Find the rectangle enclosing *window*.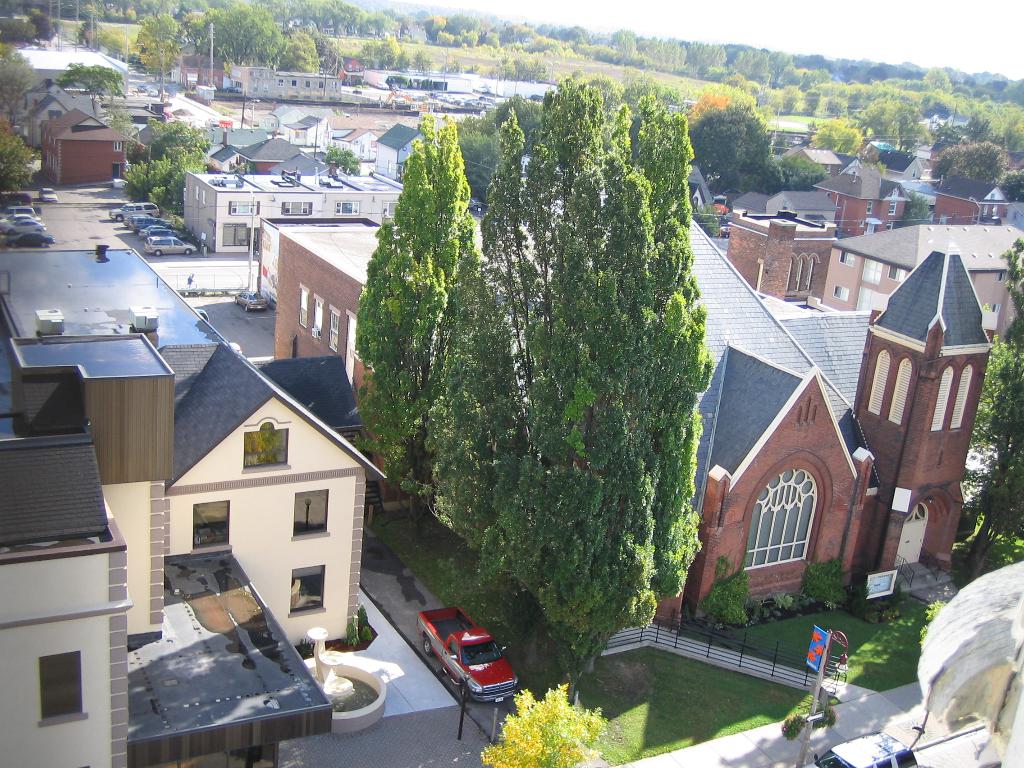
[282, 202, 312, 214].
